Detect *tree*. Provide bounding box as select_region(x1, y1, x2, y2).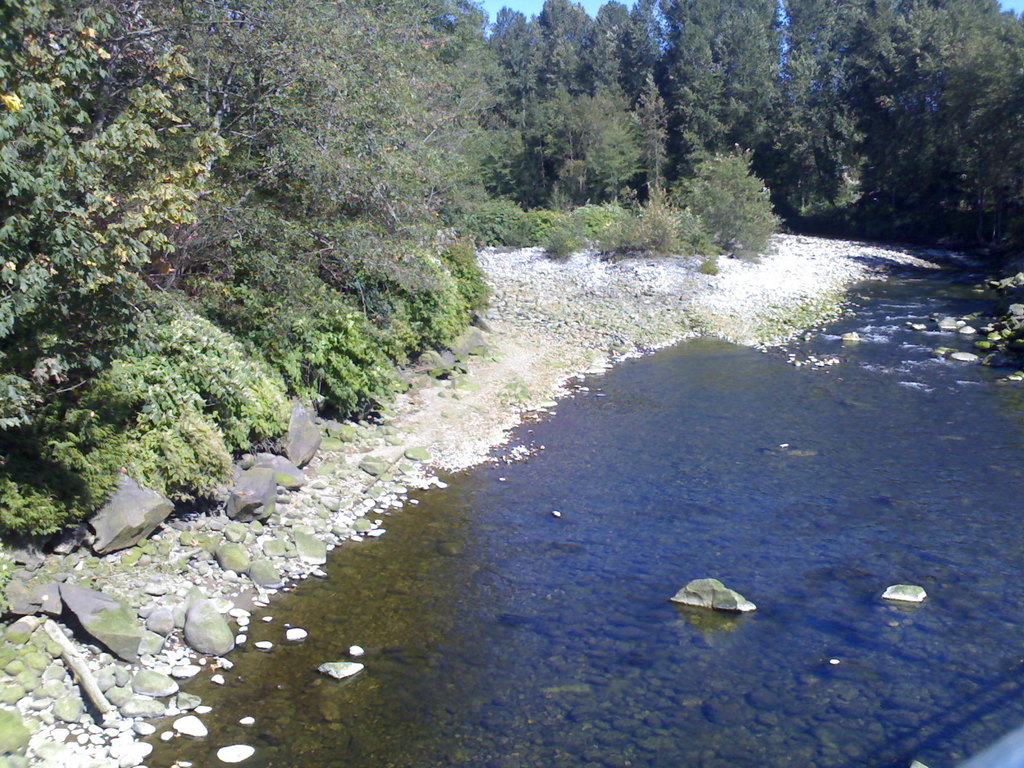
select_region(0, 0, 229, 449).
